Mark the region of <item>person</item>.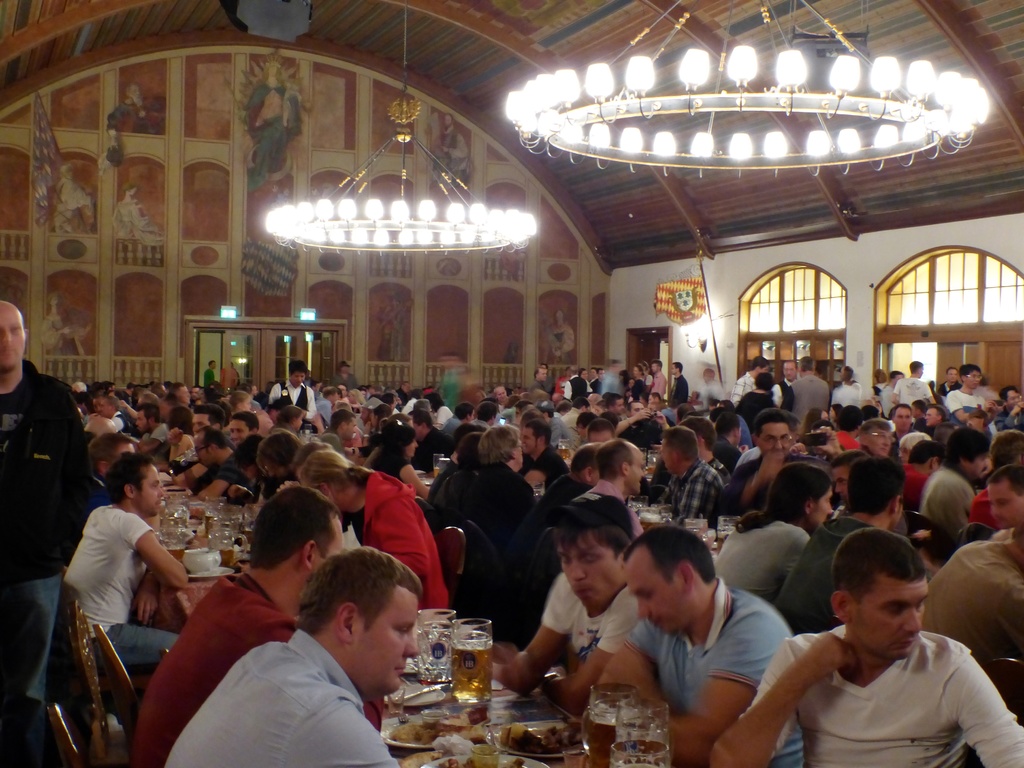
Region: crop(111, 184, 161, 241).
